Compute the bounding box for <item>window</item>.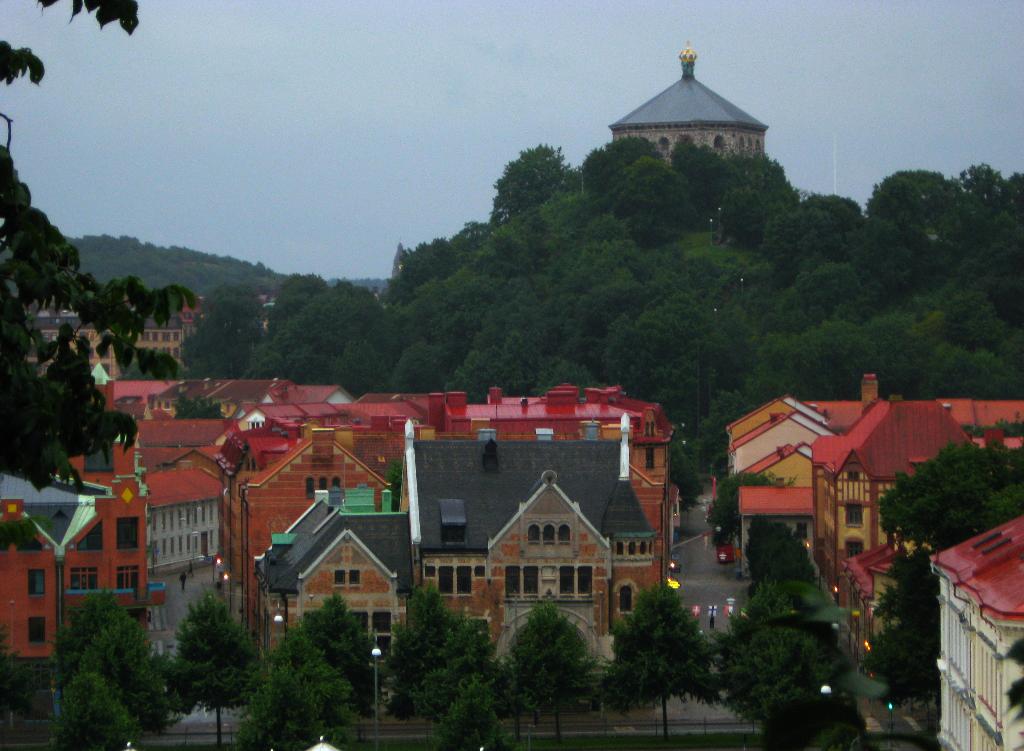
locate(26, 615, 47, 645).
